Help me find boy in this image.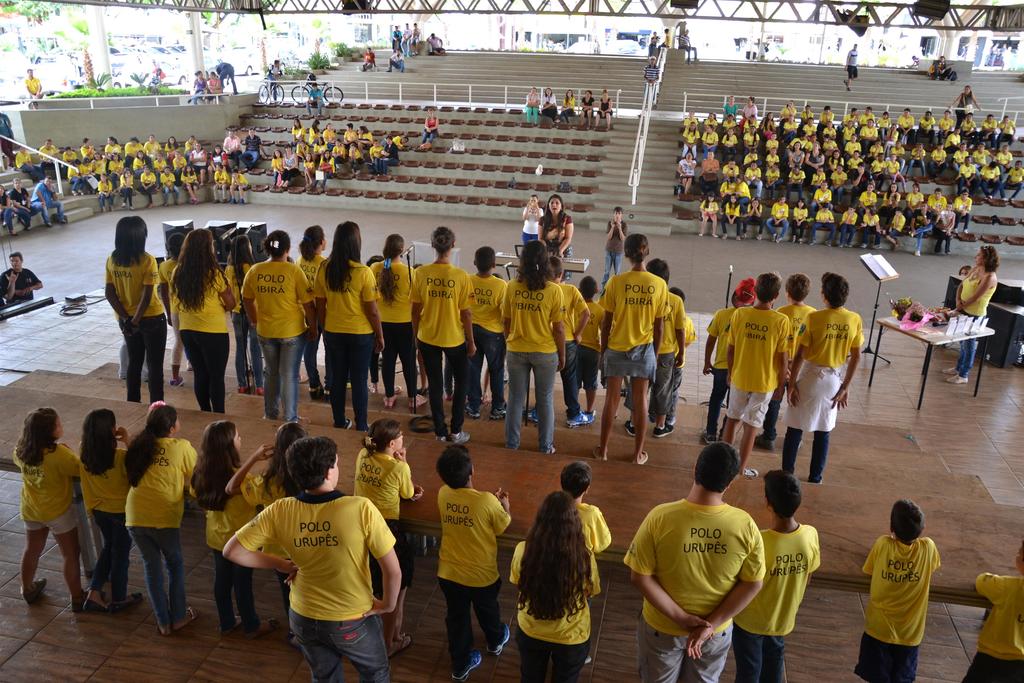
Found it: pyautogui.locateOnScreen(224, 432, 409, 682).
